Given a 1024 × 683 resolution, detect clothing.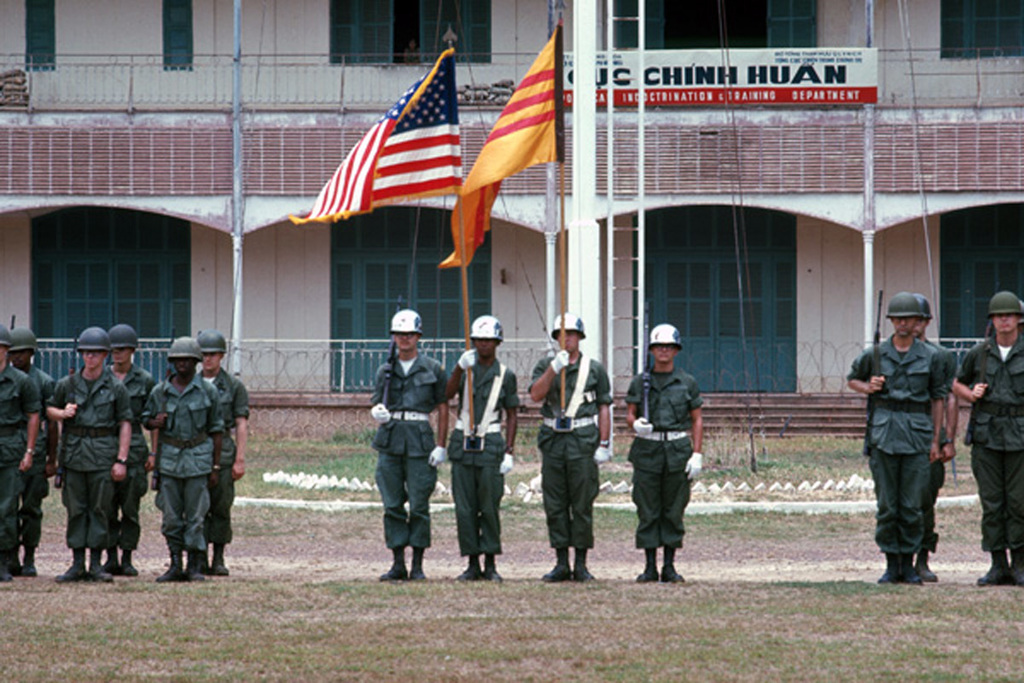
[143, 371, 215, 548].
